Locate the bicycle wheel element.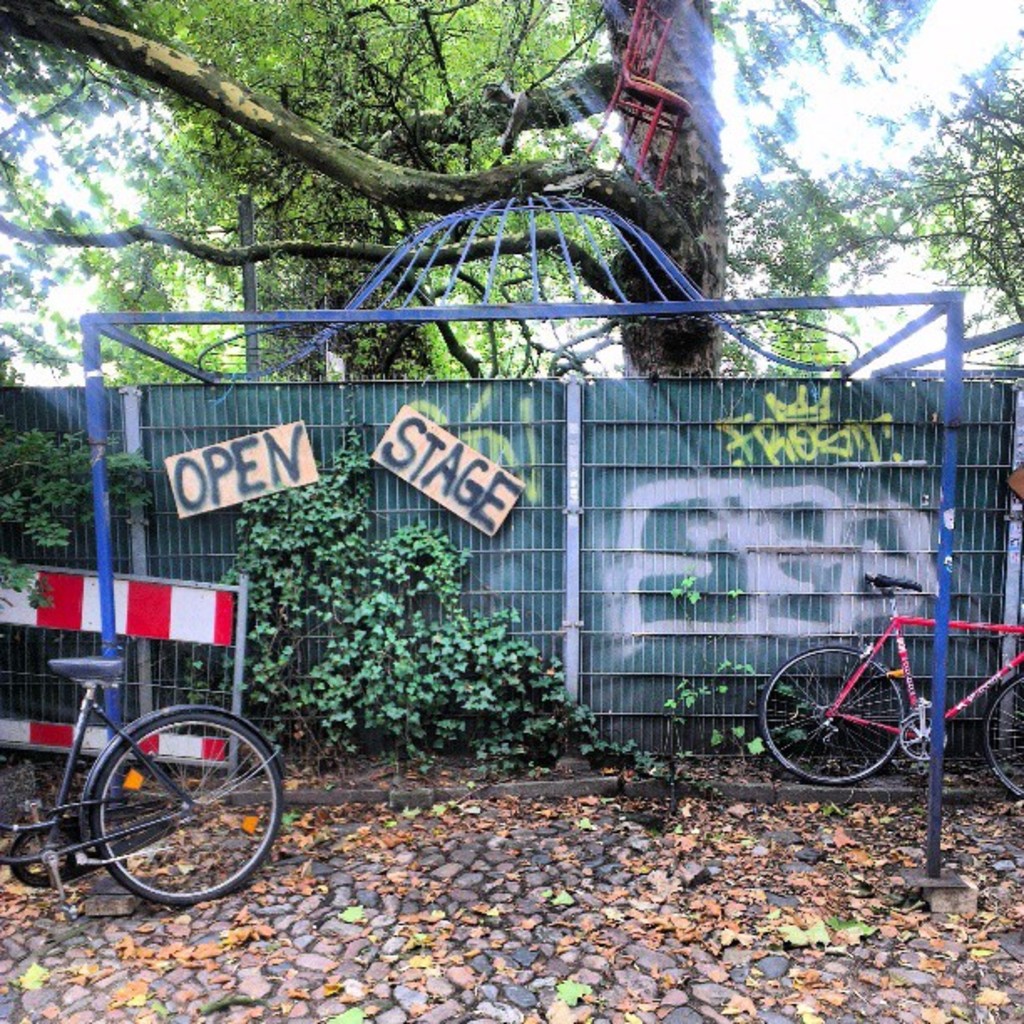
Element bbox: box=[55, 706, 281, 917].
